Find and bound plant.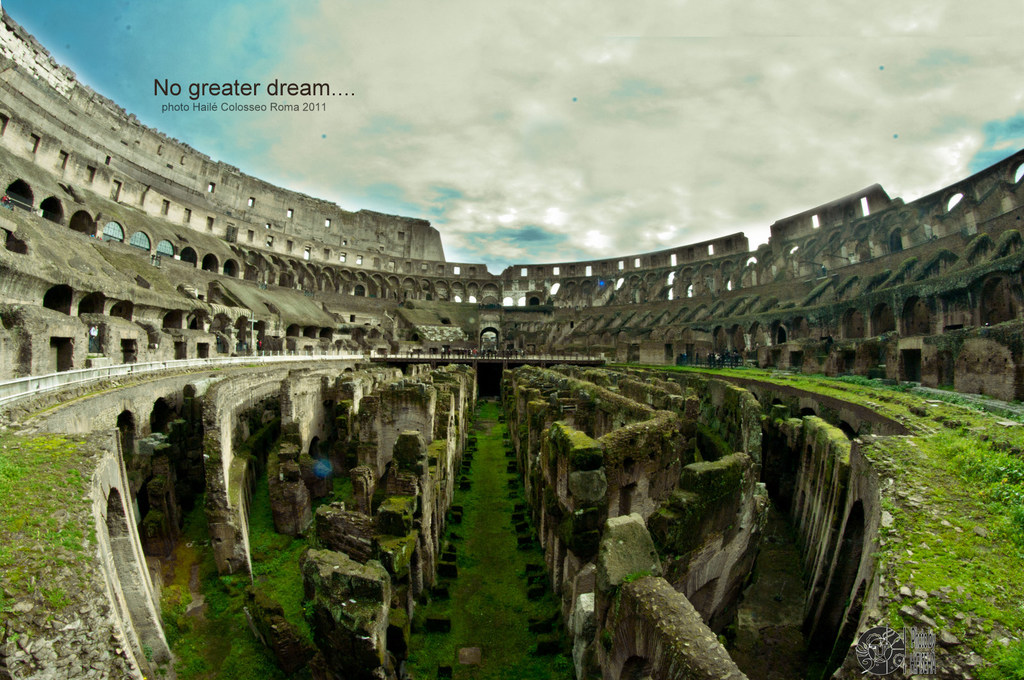
Bound: 143,645,152,663.
